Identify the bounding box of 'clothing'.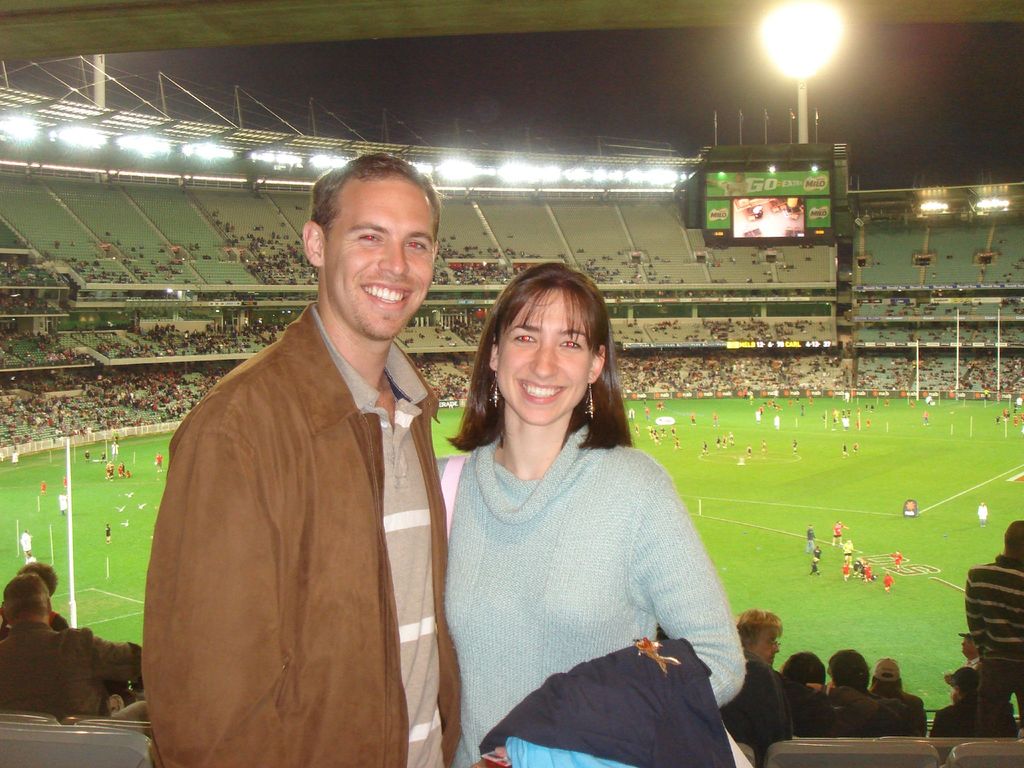
bbox=(102, 525, 115, 550).
